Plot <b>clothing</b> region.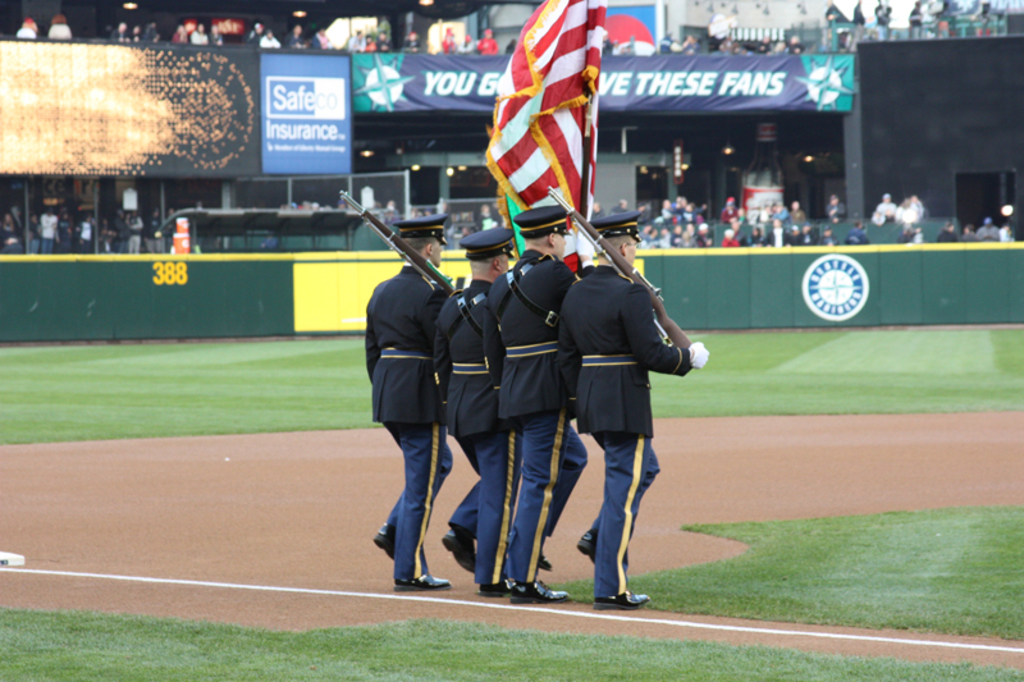
Plotted at crop(484, 247, 593, 586).
